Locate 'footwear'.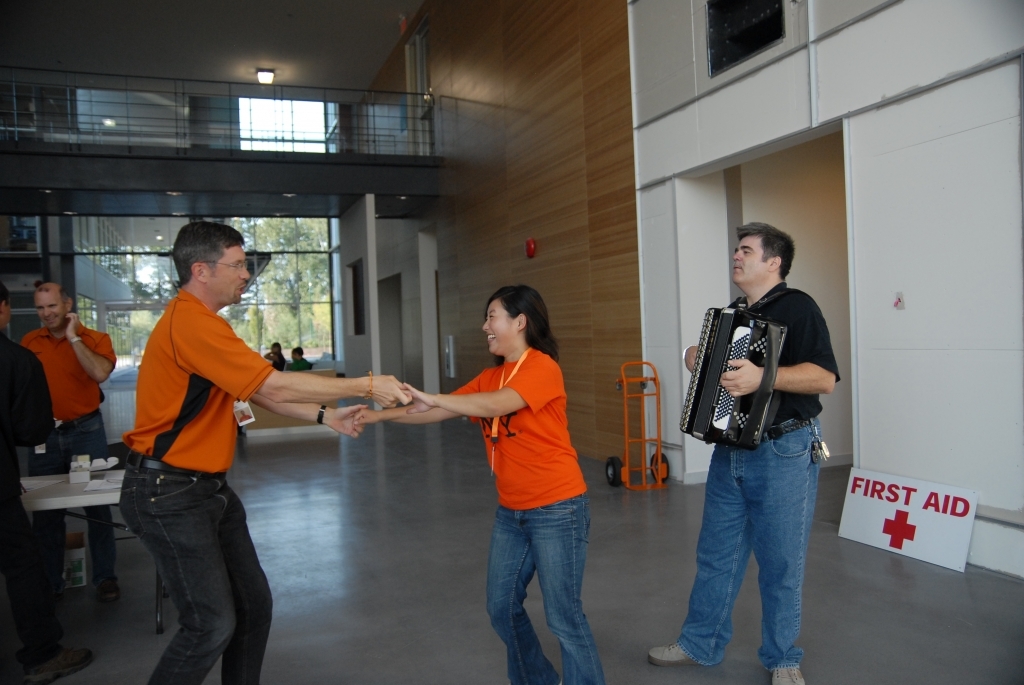
Bounding box: region(9, 643, 97, 684).
